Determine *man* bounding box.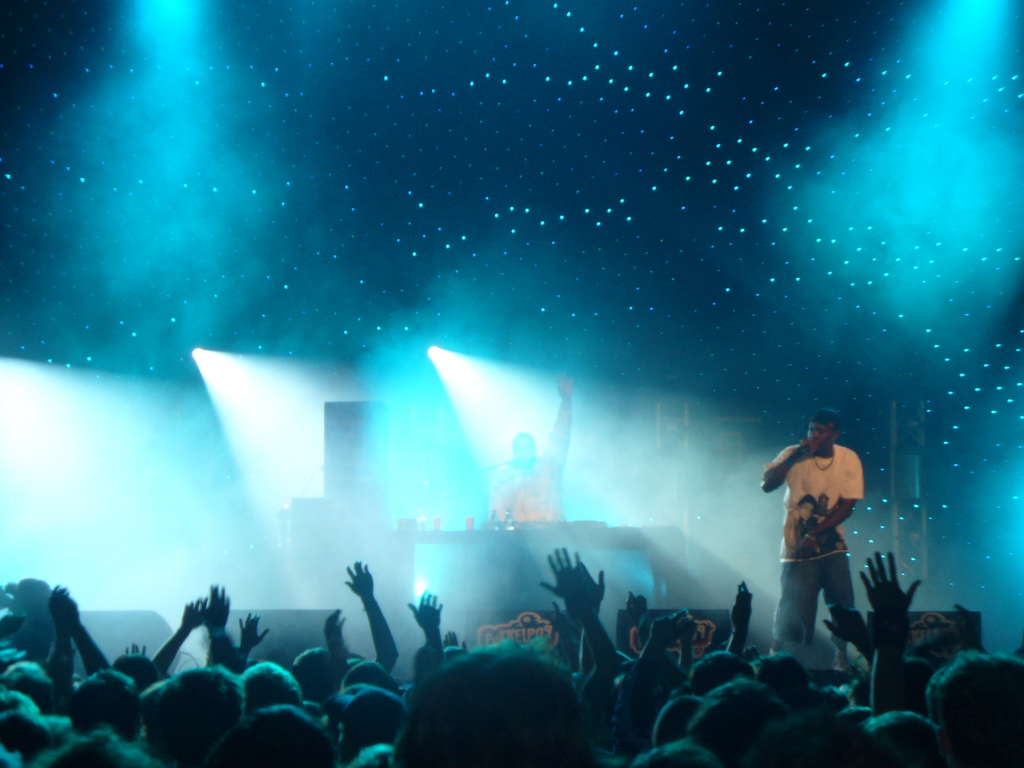
Determined: l=491, t=371, r=575, b=523.
